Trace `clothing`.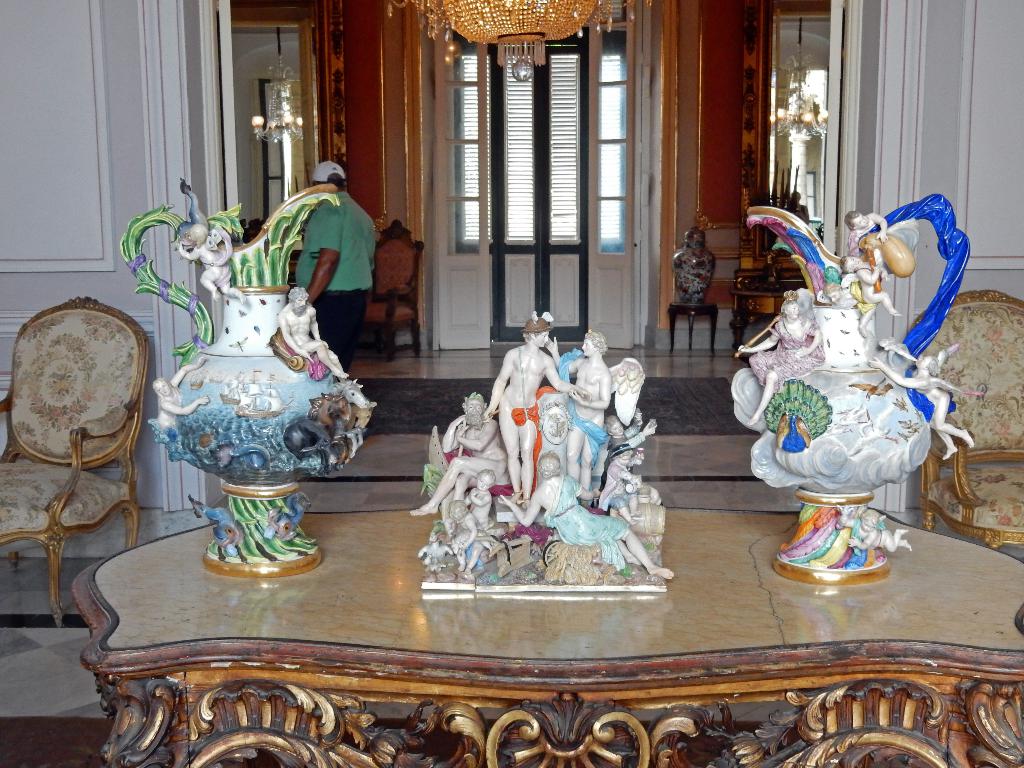
Traced to <region>559, 348, 607, 459</region>.
